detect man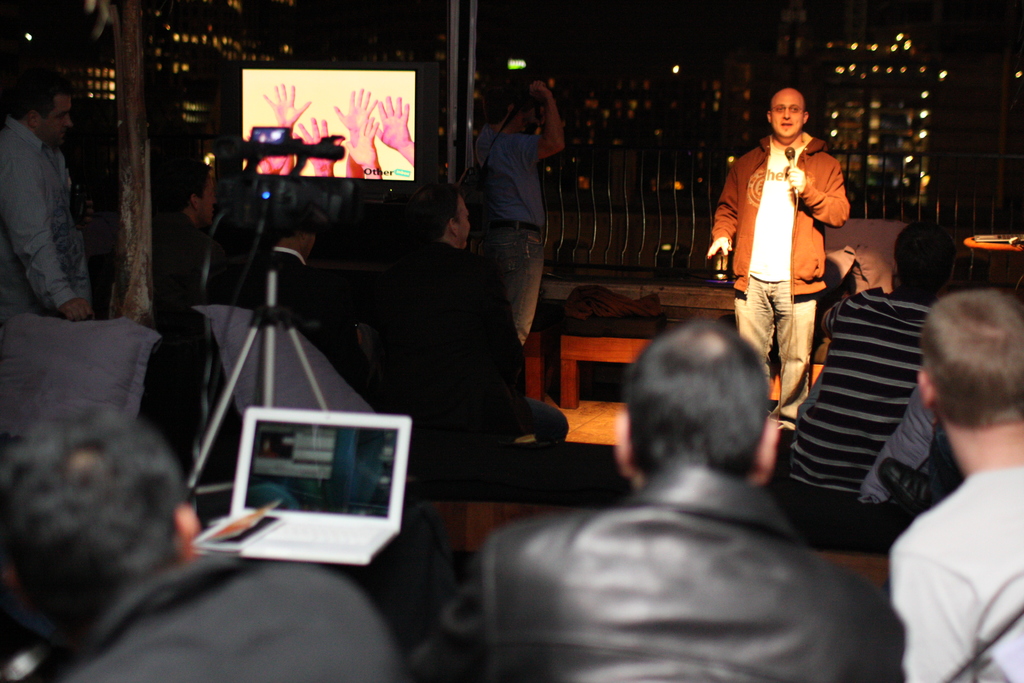
(149, 160, 241, 393)
